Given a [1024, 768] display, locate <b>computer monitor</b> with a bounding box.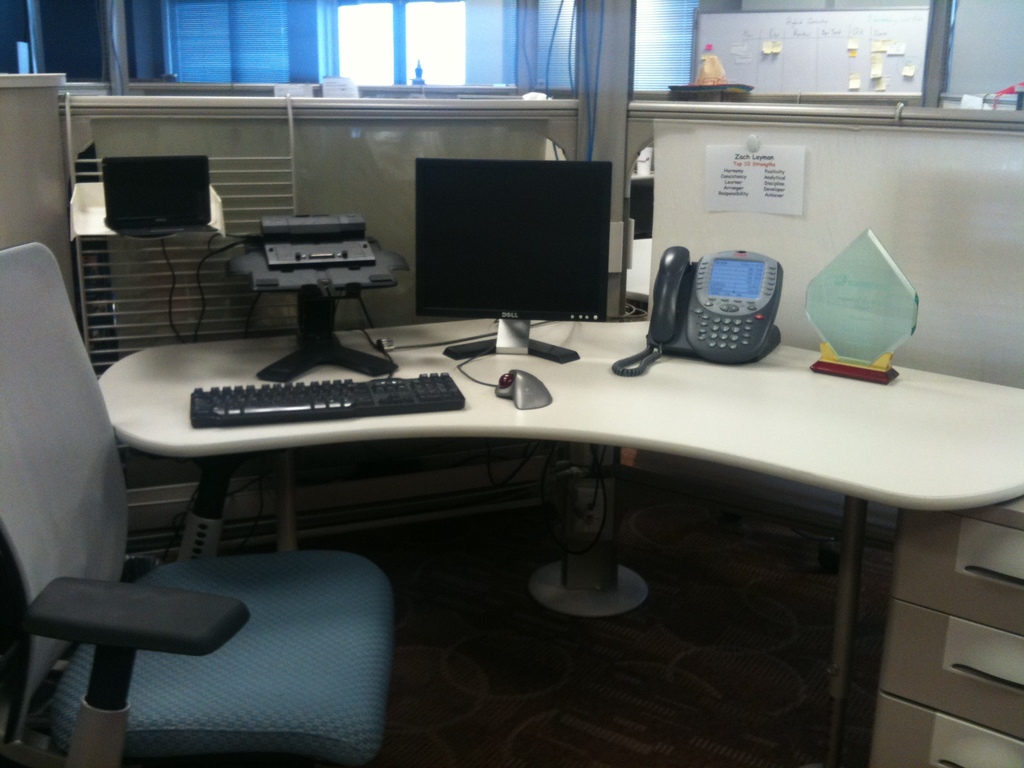
Located: 413:150:609:356.
